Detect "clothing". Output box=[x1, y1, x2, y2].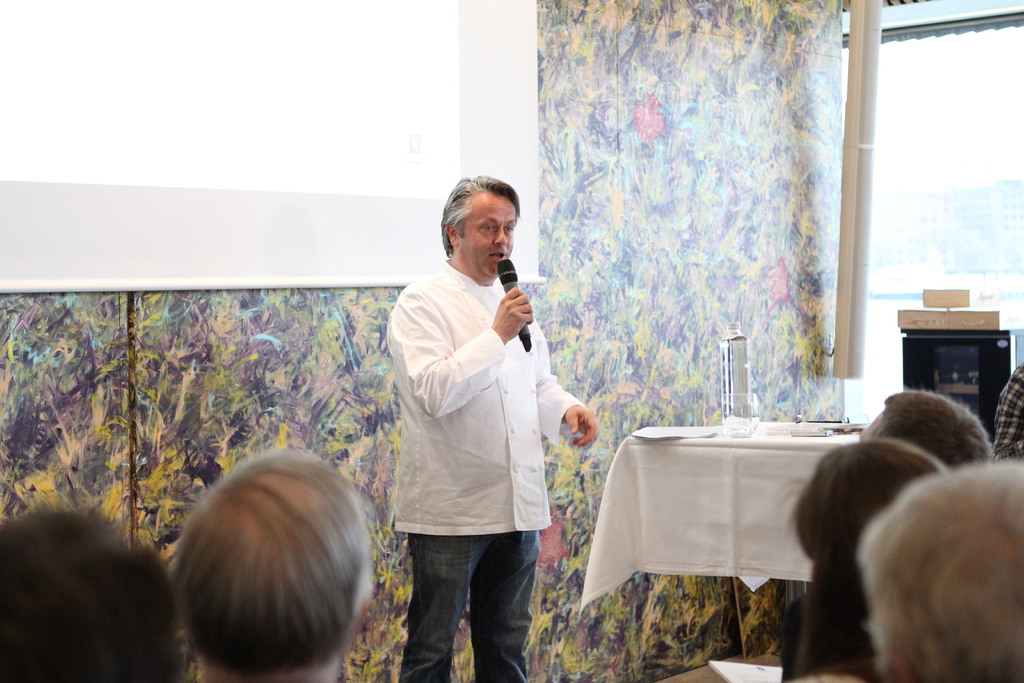
box=[991, 362, 1023, 462].
